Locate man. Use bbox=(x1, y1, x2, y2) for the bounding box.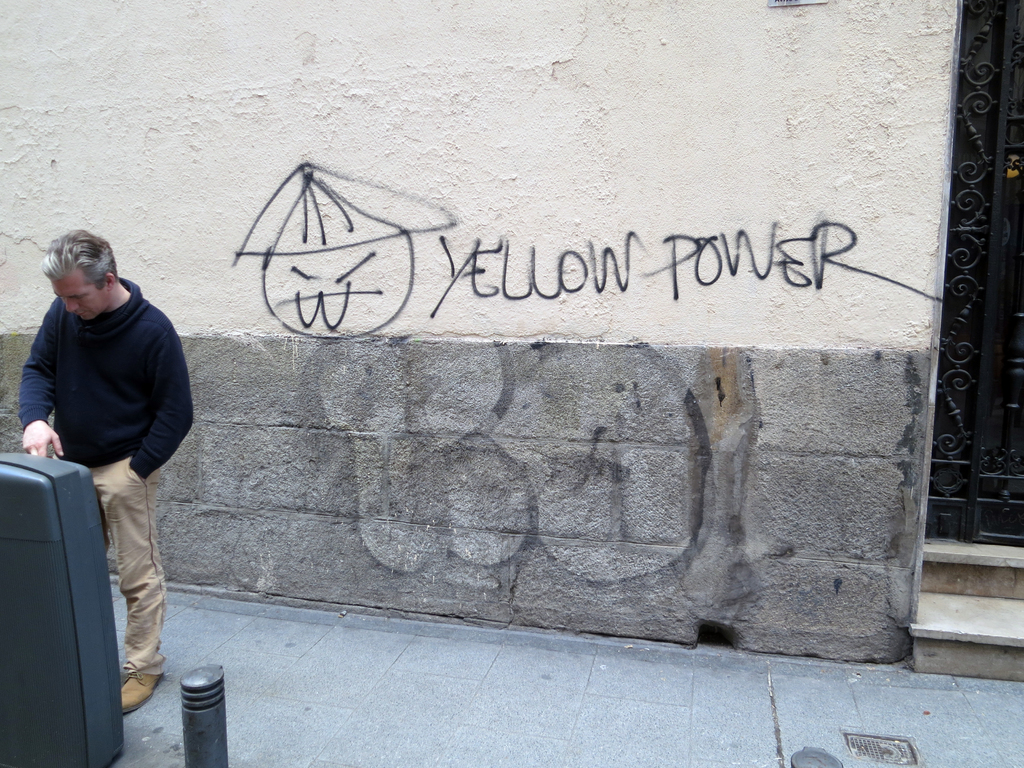
bbox=(3, 196, 204, 656).
